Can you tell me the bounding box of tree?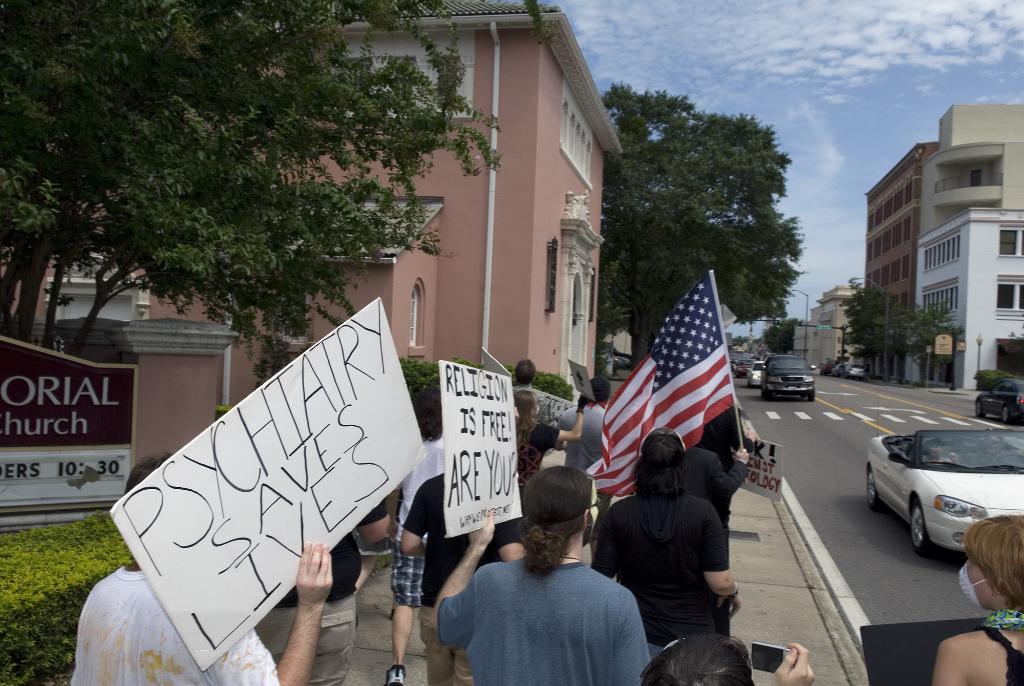
596, 78, 808, 372.
